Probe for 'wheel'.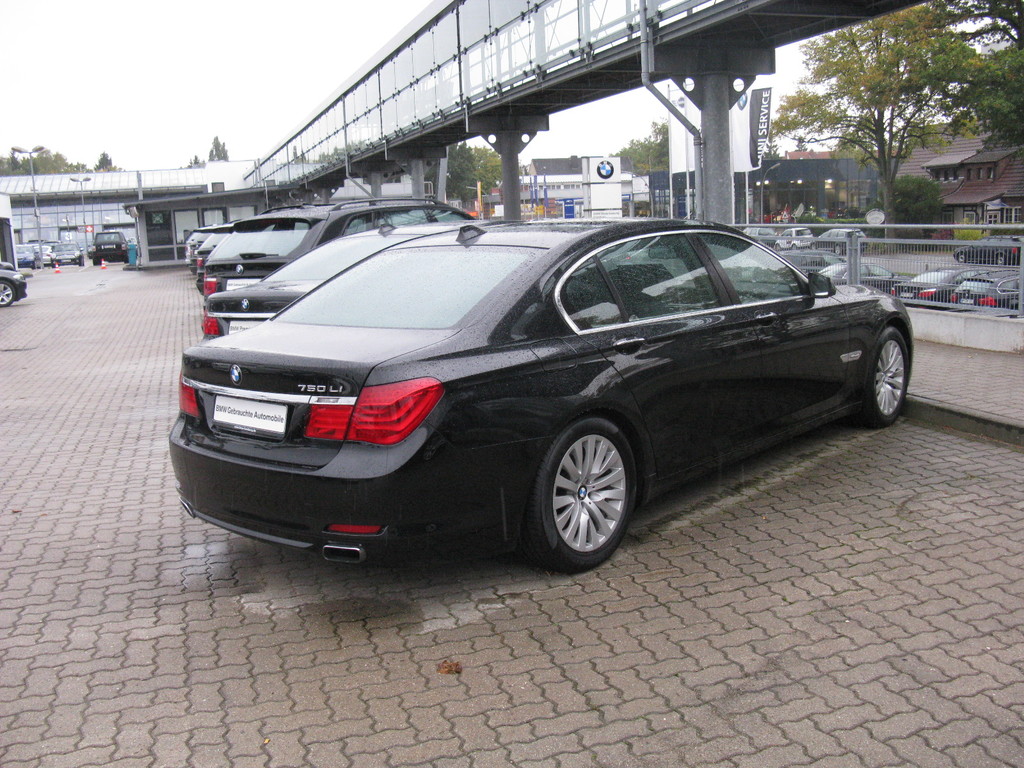
Probe result: bbox=(833, 244, 842, 255).
